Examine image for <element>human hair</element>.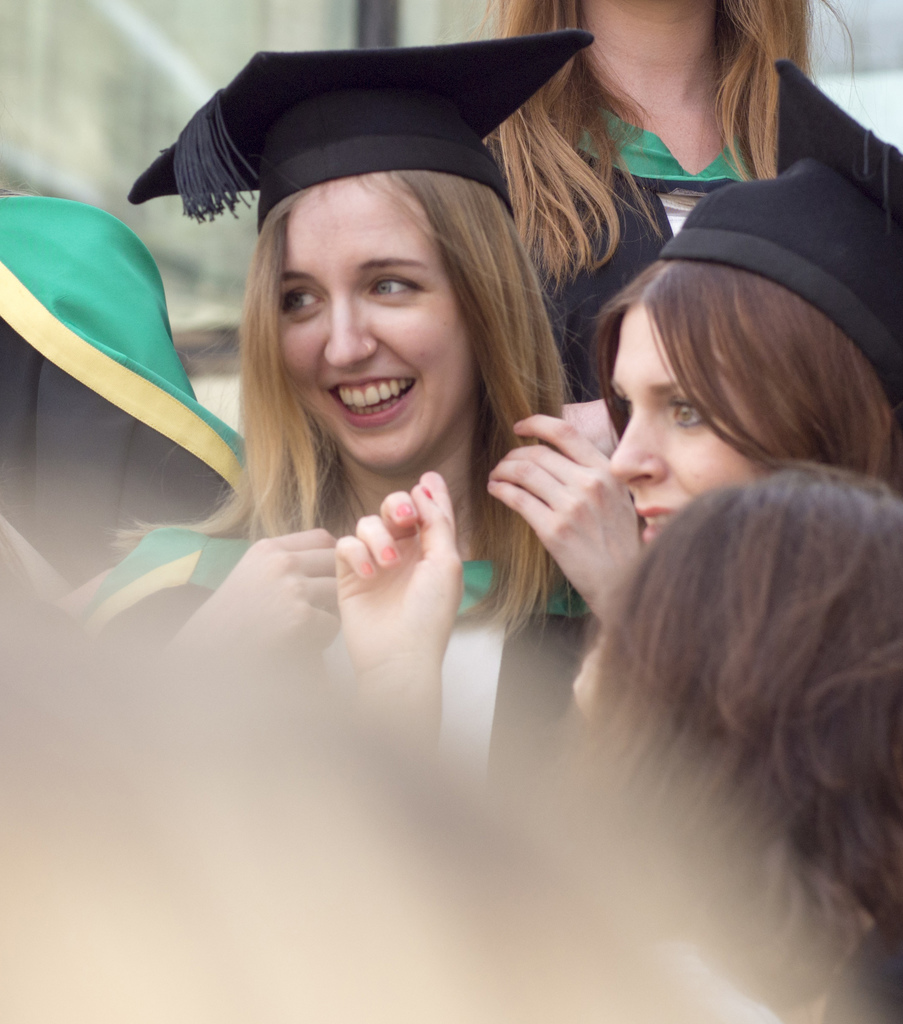
Examination result: box=[582, 259, 902, 511].
